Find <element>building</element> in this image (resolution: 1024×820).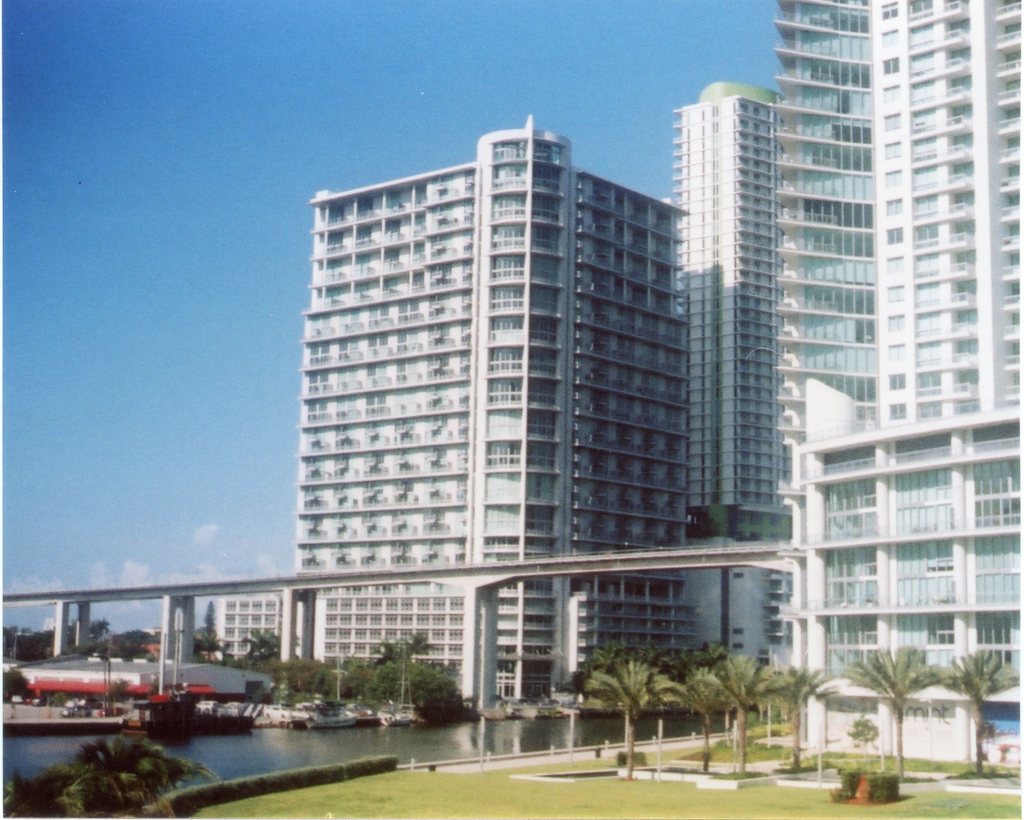
Rect(678, 83, 792, 669).
